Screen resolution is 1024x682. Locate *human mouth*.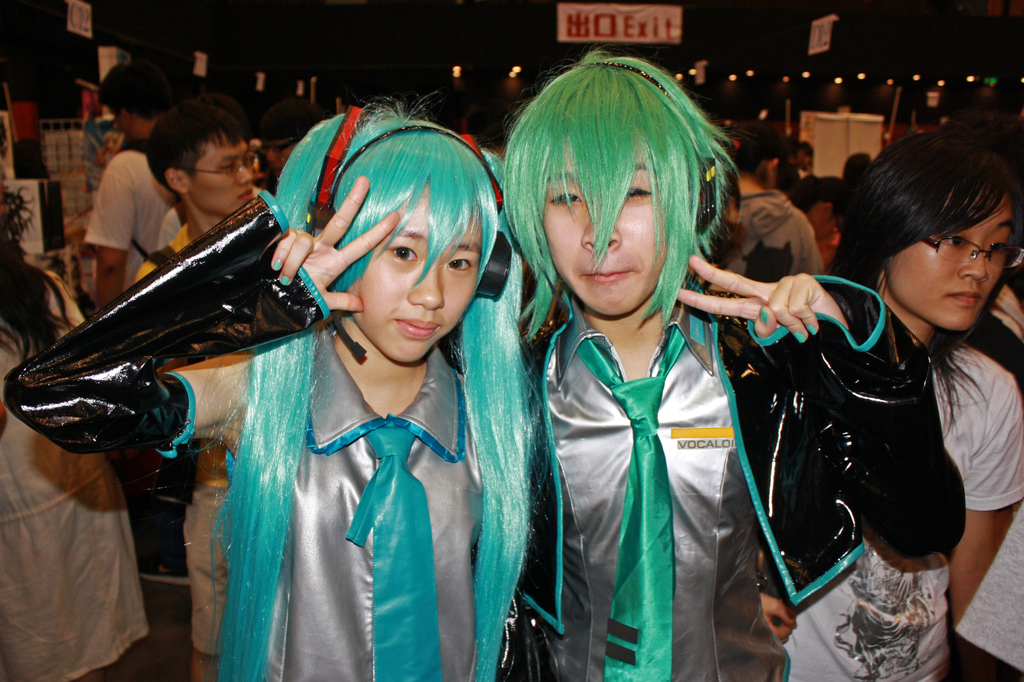
396:316:441:338.
